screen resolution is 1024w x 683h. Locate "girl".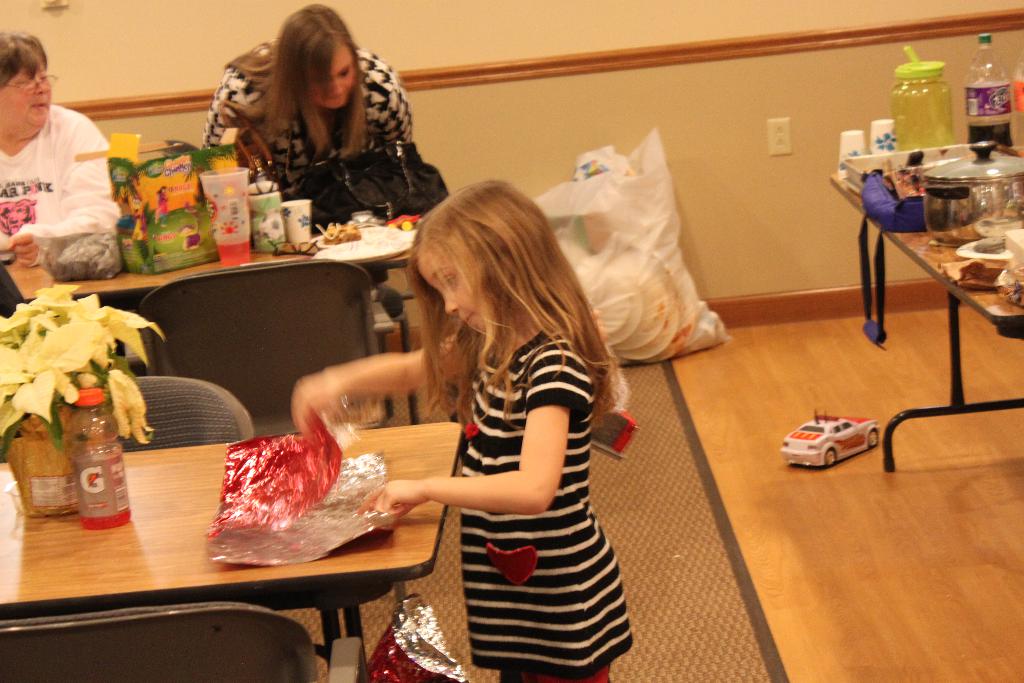
[left=342, top=160, right=640, bottom=670].
